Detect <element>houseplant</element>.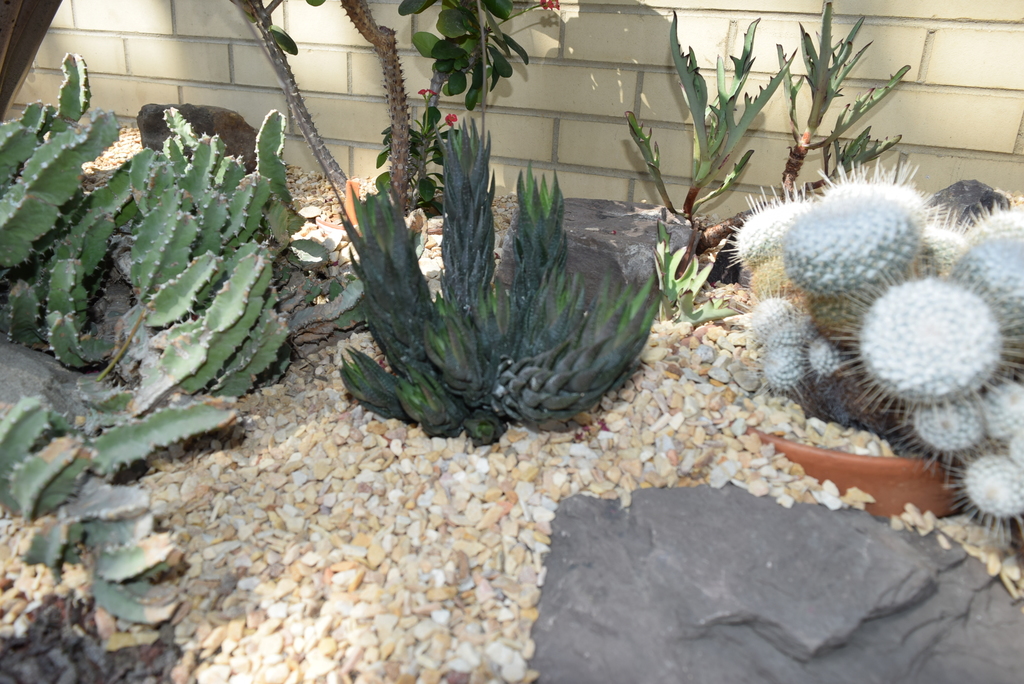
Detected at Rect(720, 146, 1023, 541).
